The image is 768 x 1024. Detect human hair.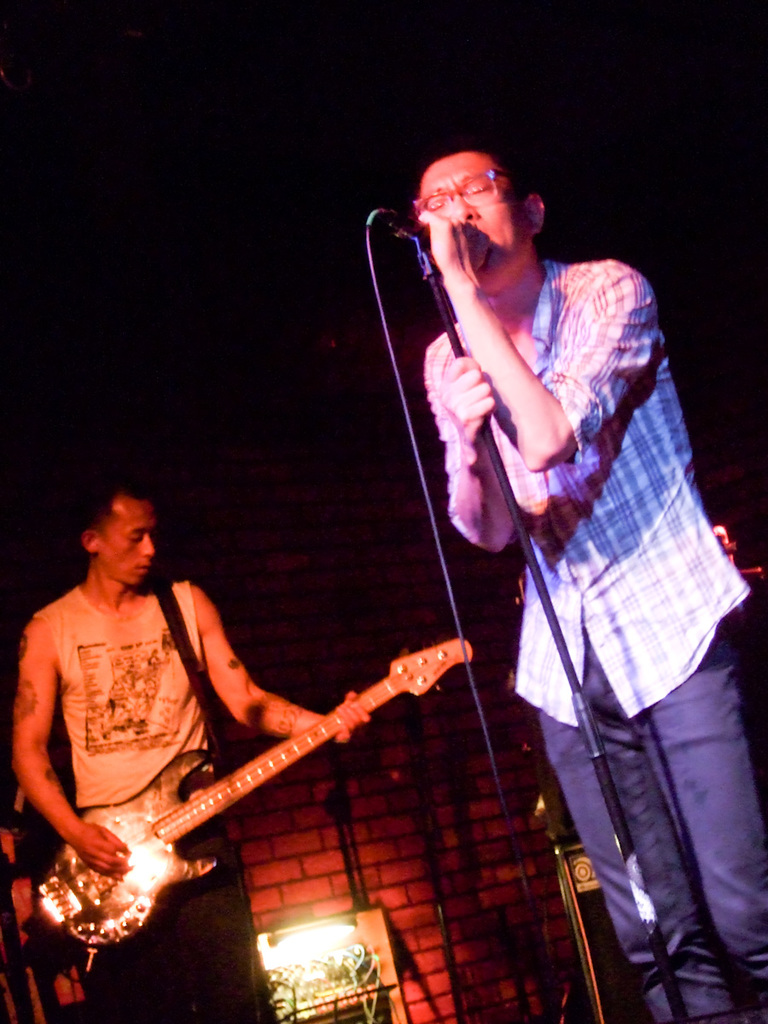
Detection: pyautogui.locateOnScreen(43, 467, 170, 562).
